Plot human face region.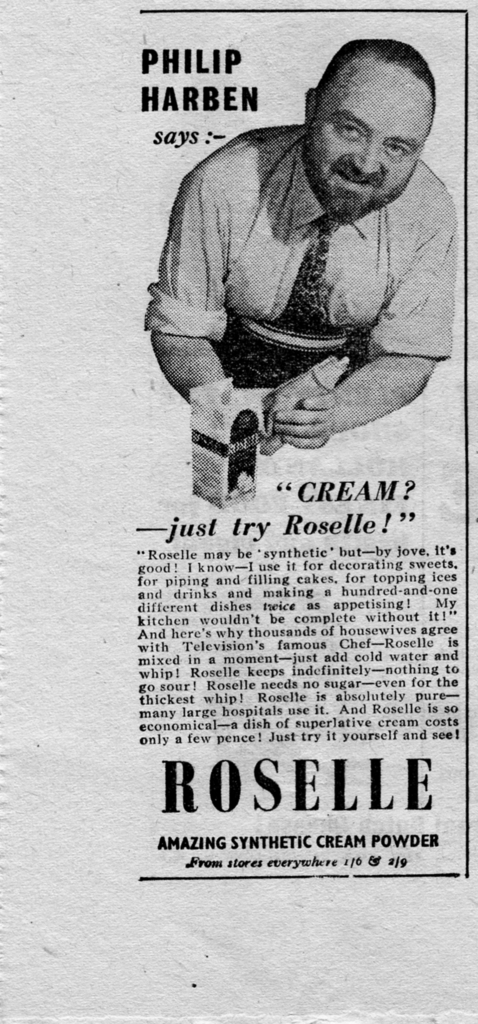
Plotted at (298, 83, 424, 221).
